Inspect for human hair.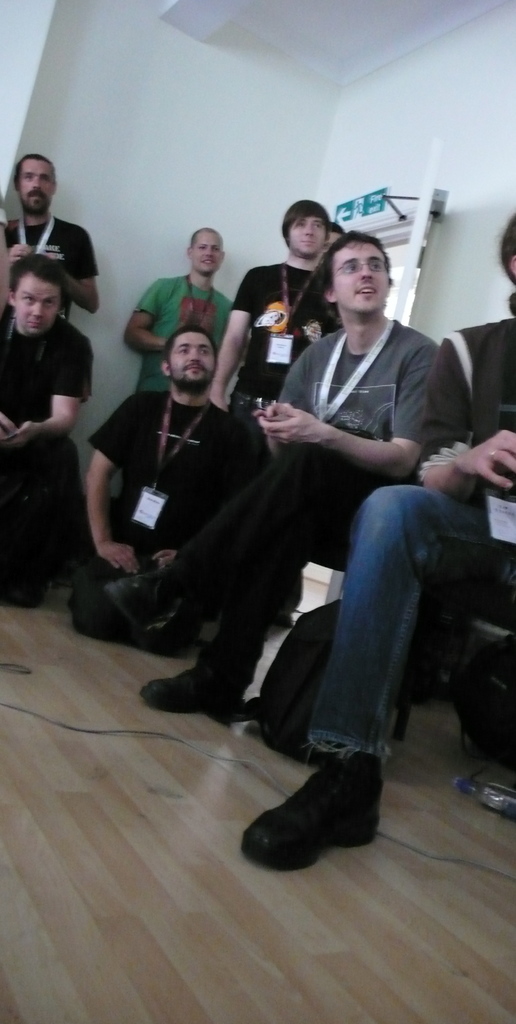
Inspection: crop(322, 228, 385, 285).
